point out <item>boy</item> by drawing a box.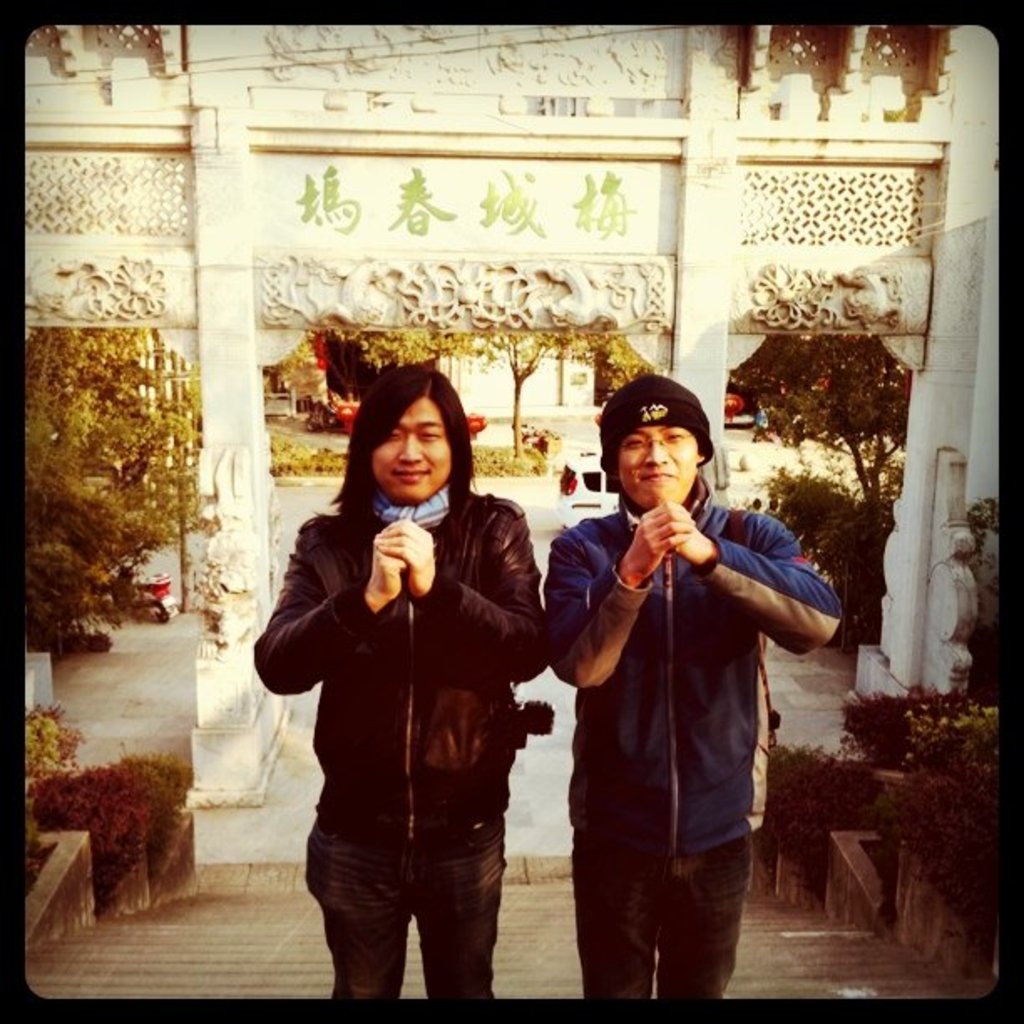
l=547, t=370, r=857, b=1021.
